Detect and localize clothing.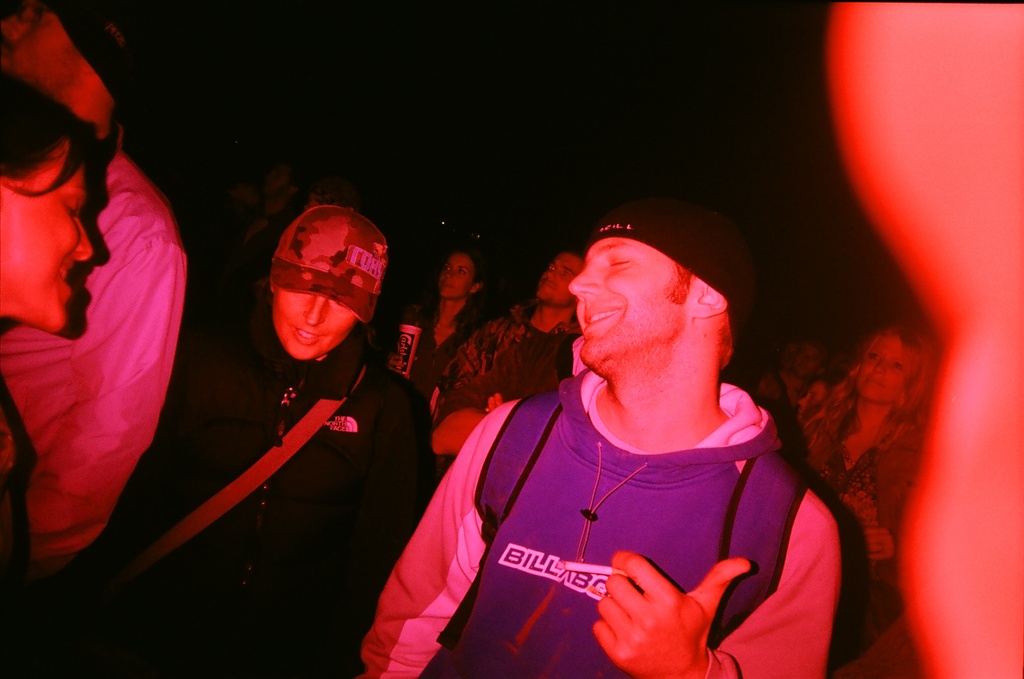
Localized at <box>0,124,189,581</box>.
